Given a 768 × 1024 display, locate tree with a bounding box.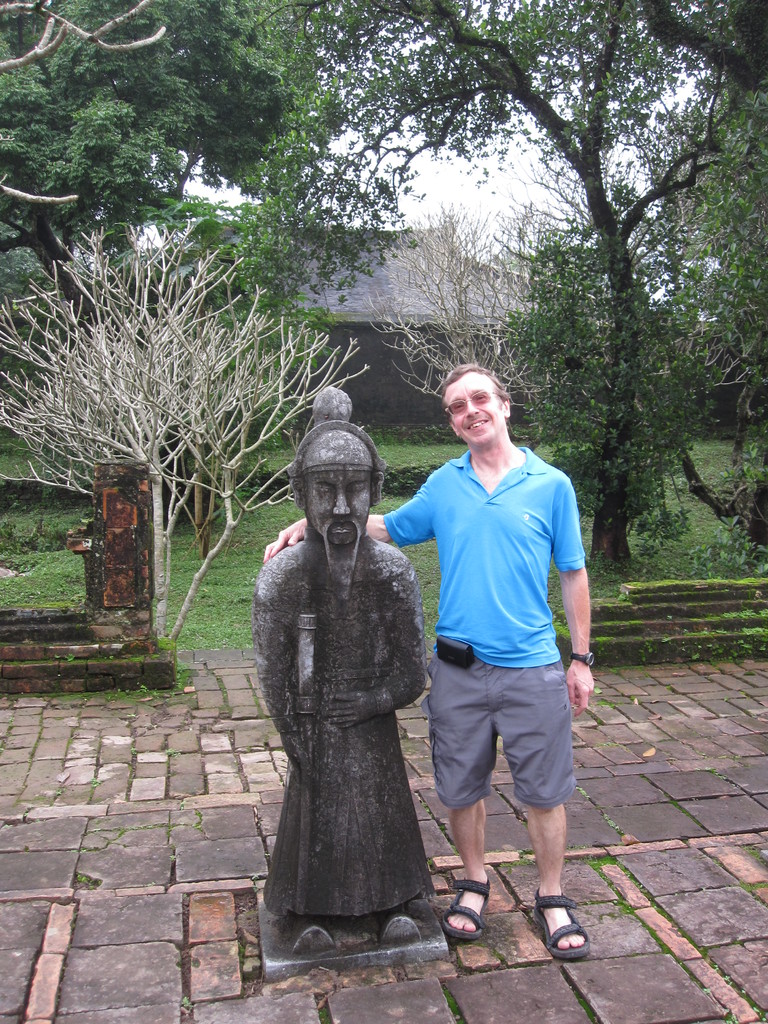
Located: 0:0:346:524.
